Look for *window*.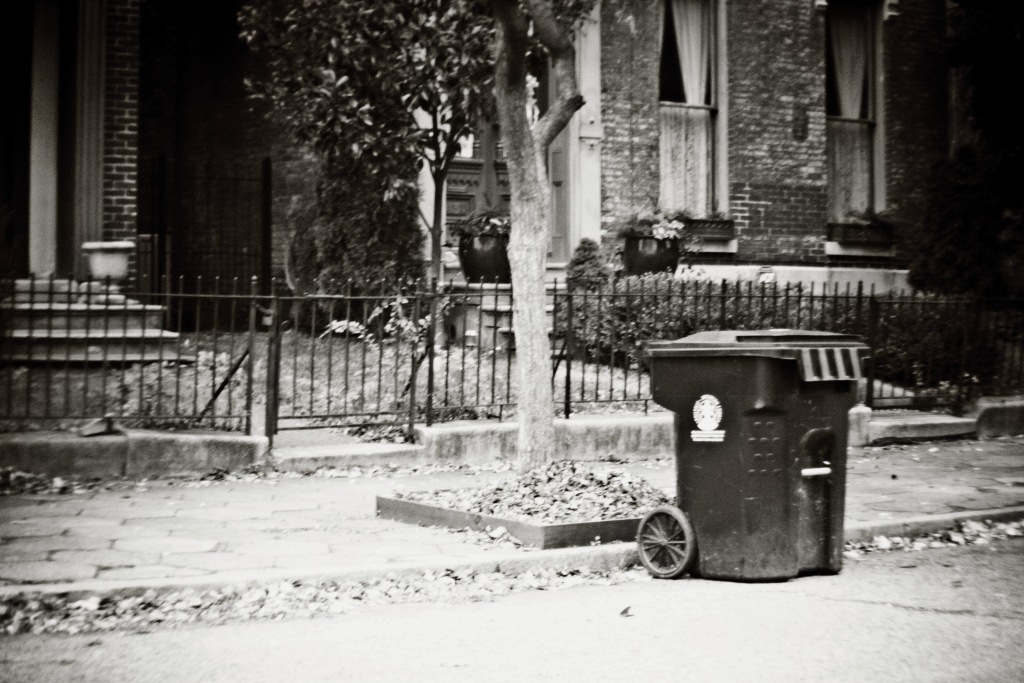
Found: [663,0,718,218].
